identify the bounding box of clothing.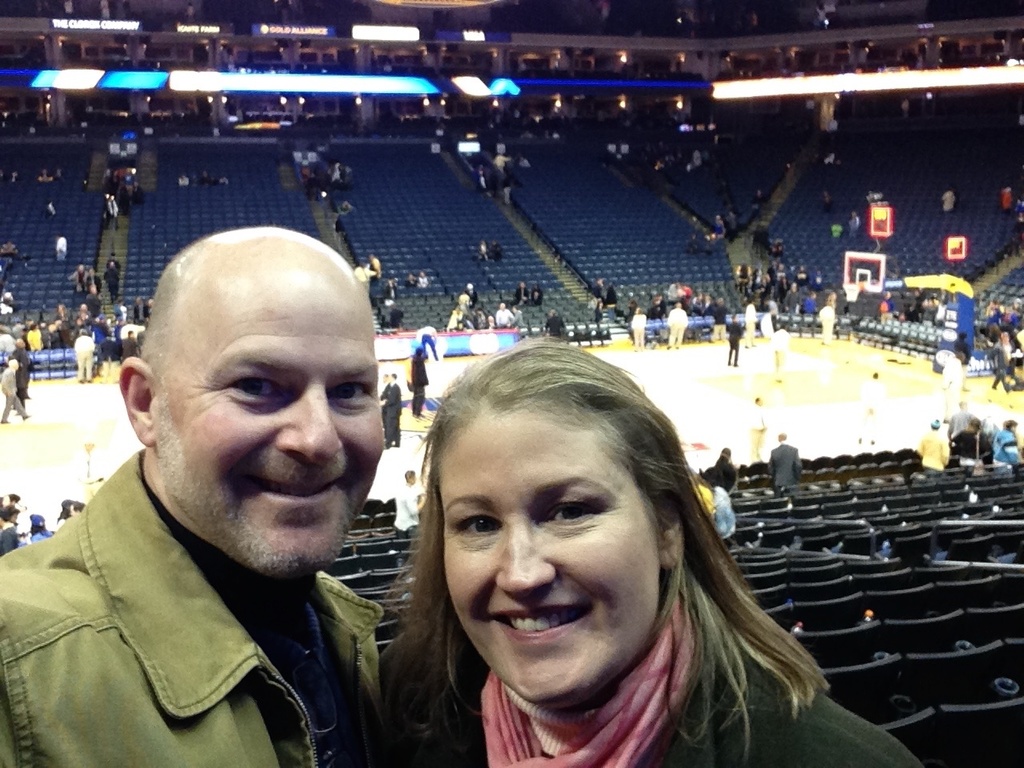
pyautogui.locateOnScreen(601, 285, 618, 317).
